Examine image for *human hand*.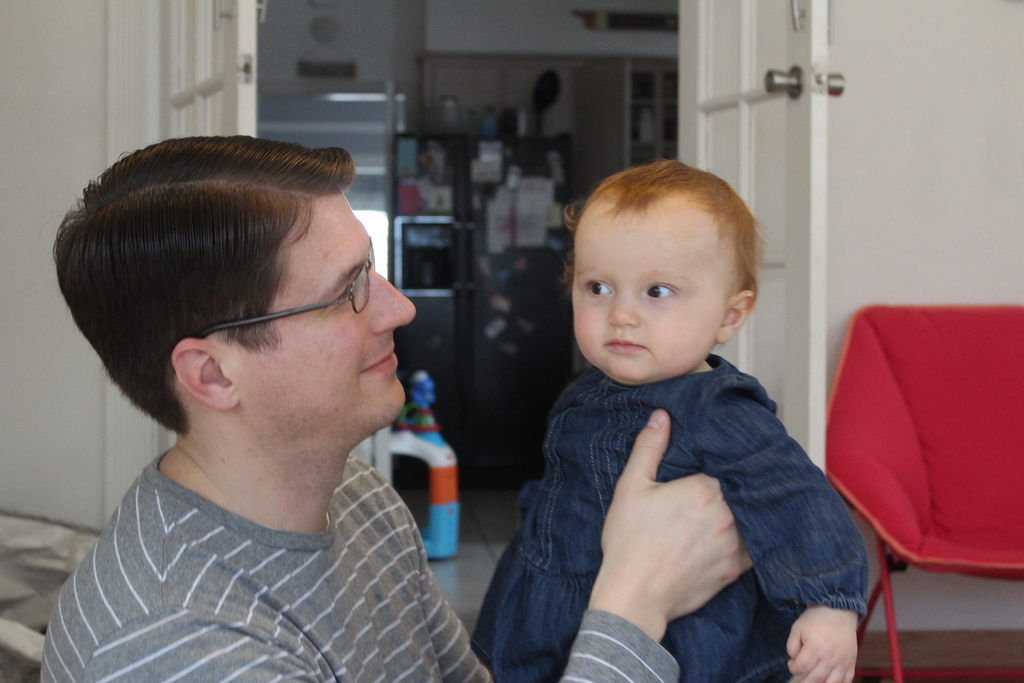
Examination result: 786:604:858:682.
